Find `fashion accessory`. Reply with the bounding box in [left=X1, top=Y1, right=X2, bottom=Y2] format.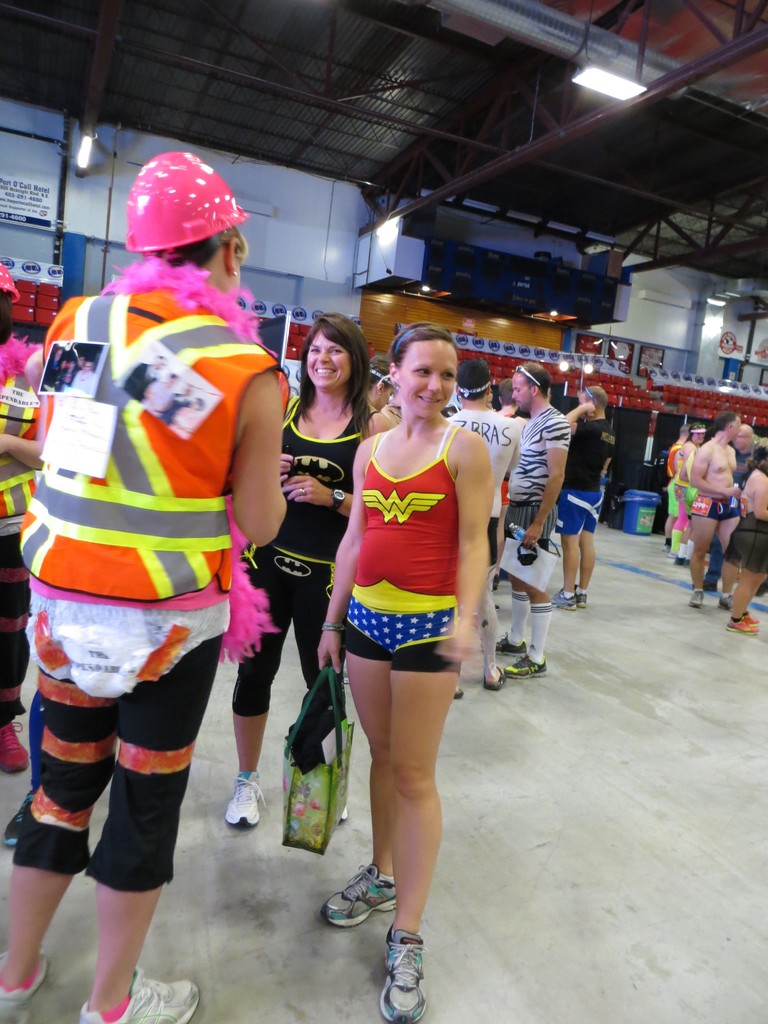
[left=321, top=618, right=348, bottom=632].
